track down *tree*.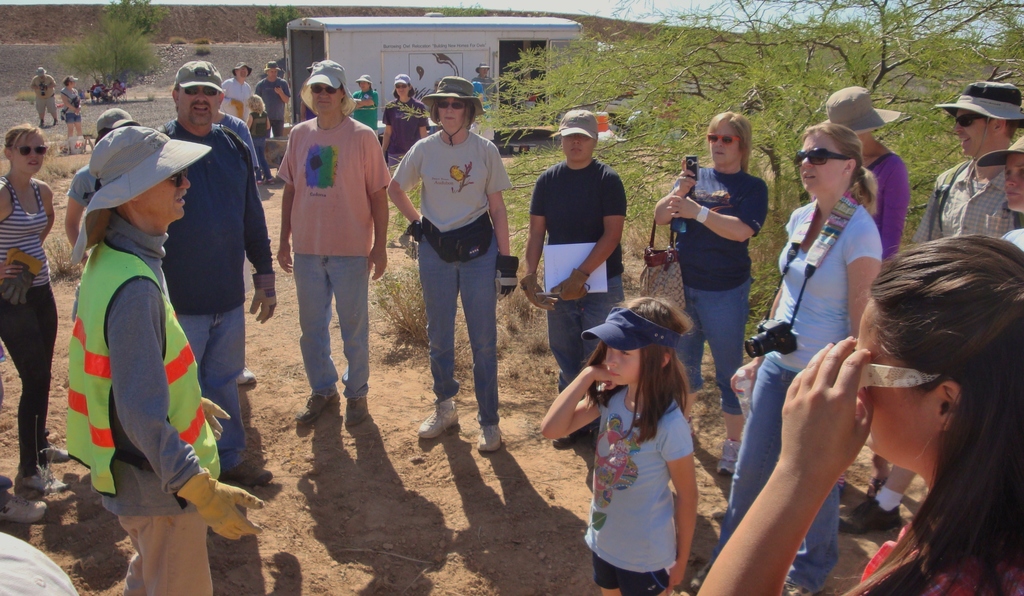
Tracked to bbox=[359, 0, 1023, 362].
